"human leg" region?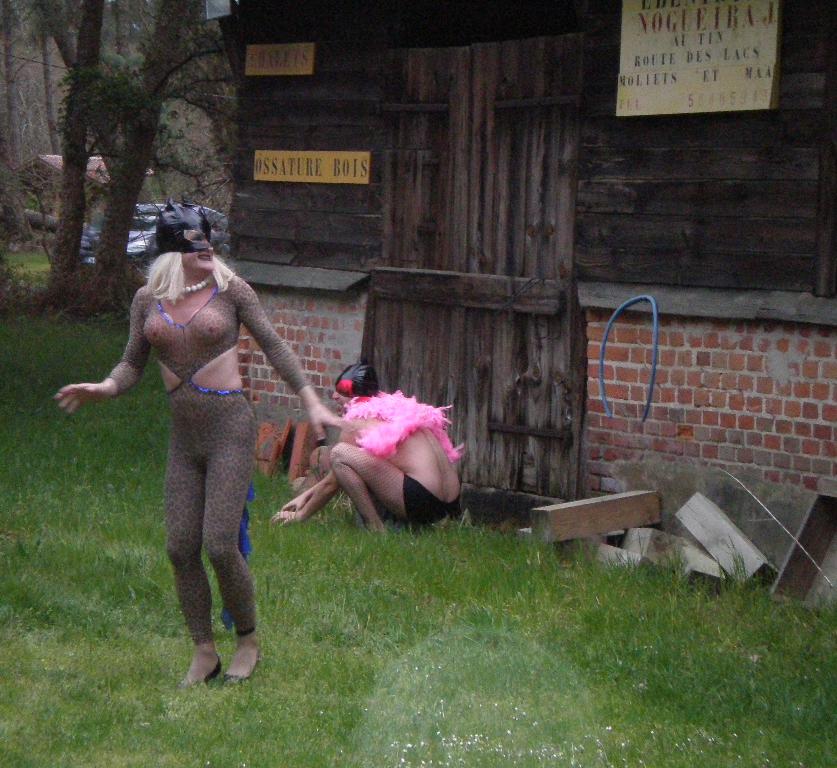
x1=203 y1=441 x2=256 y2=678
